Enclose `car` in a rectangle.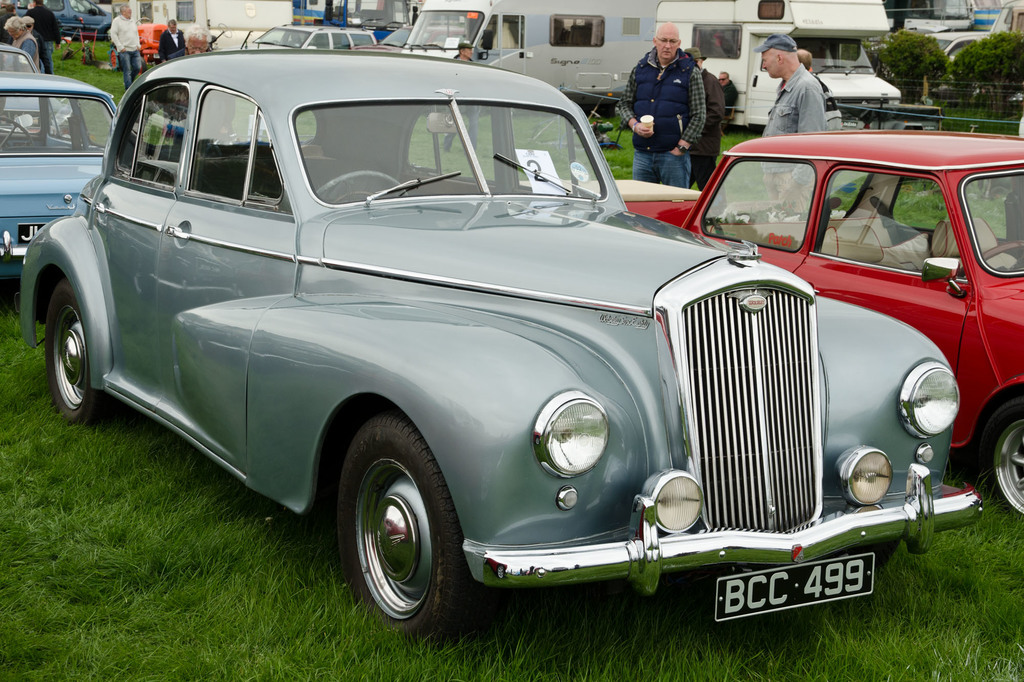
l=353, t=23, r=474, b=59.
